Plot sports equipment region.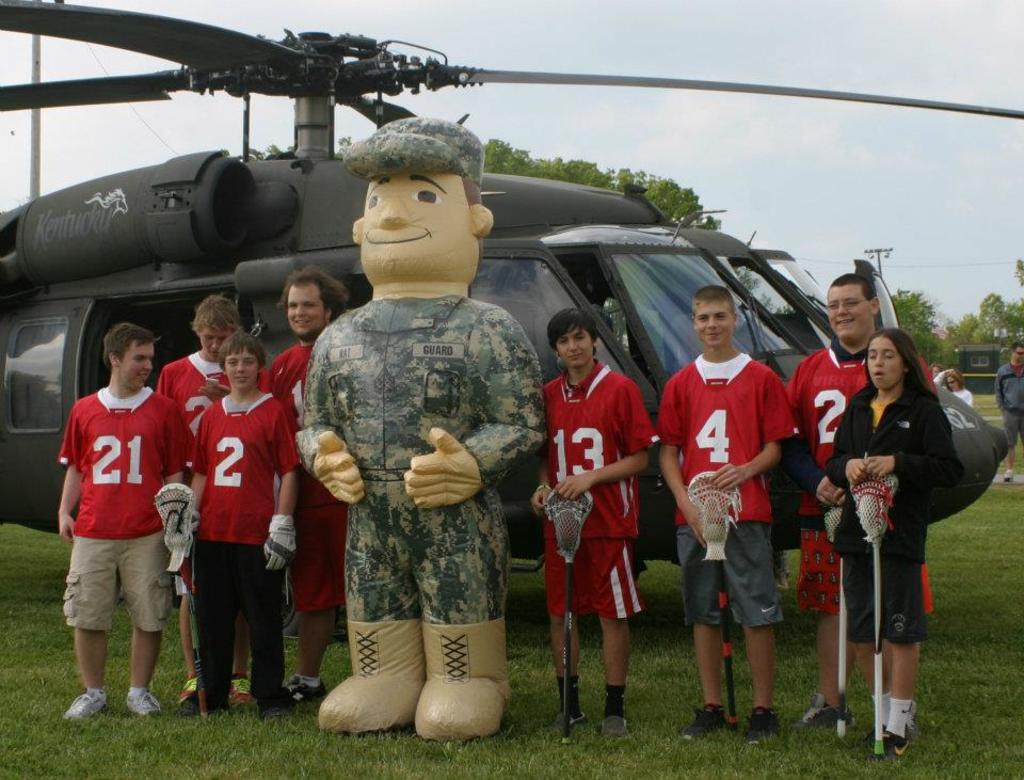
Plotted at region(739, 704, 785, 745).
